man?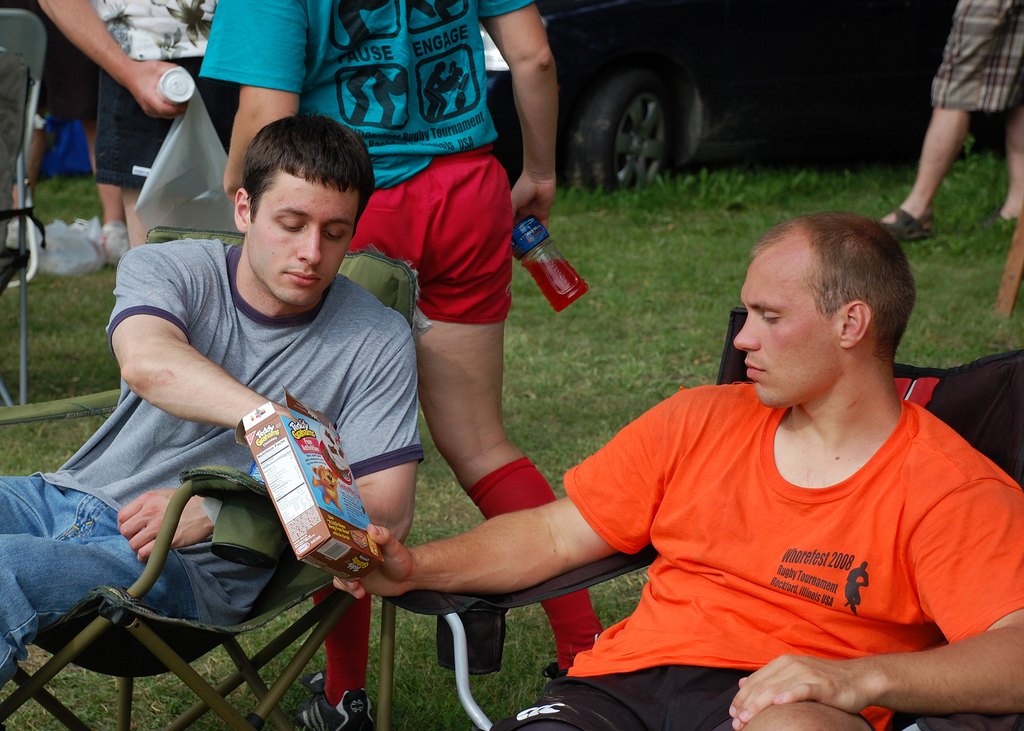
[196,0,604,730]
